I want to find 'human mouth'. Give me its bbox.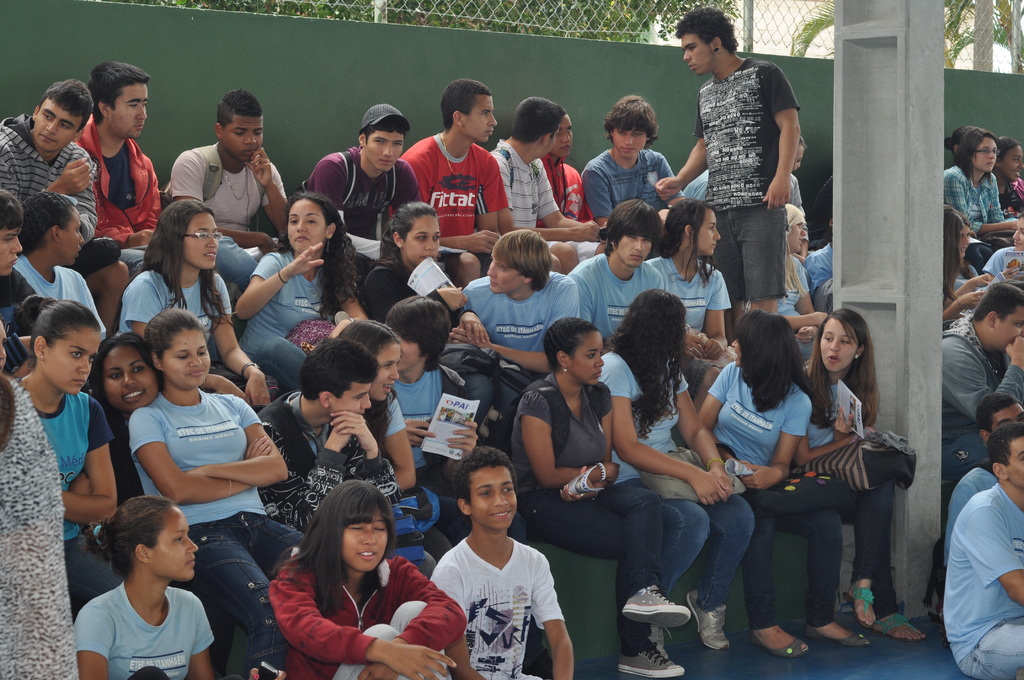
710,239,719,247.
